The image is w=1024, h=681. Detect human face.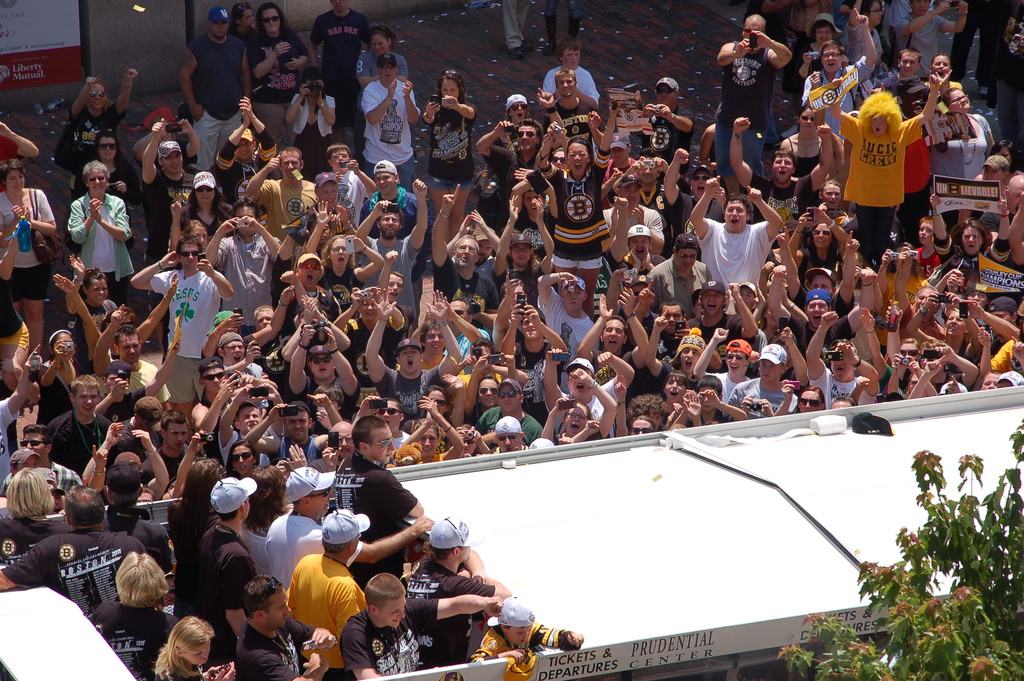
Detection: (899, 52, 919, 76).
